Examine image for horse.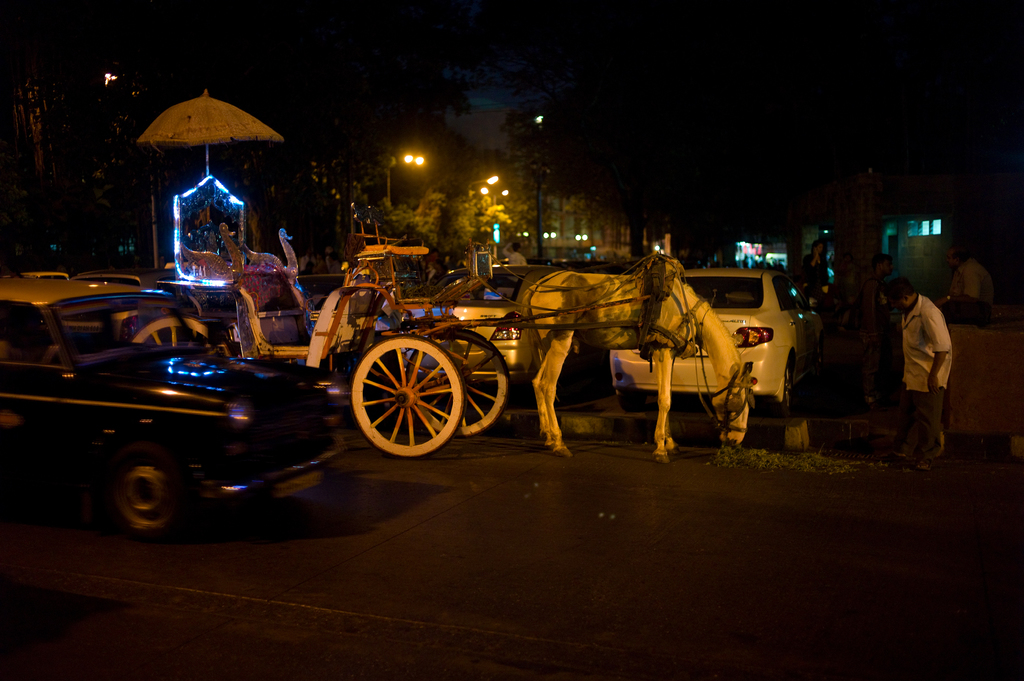
Examination result: 519,271,756,468.
